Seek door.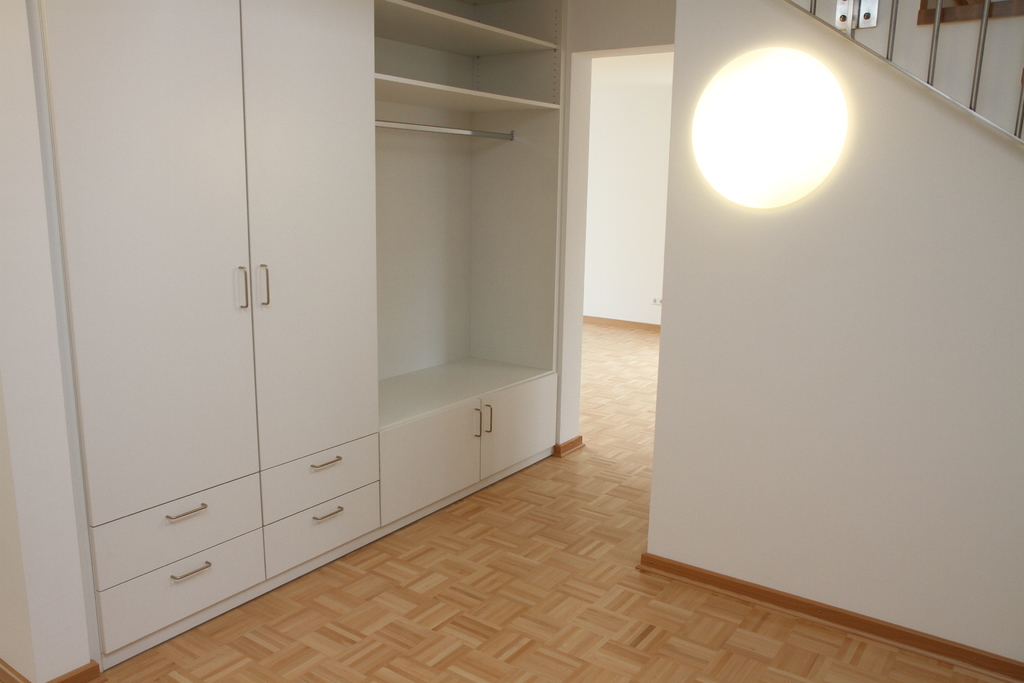
bbox=(53, 0, 262, 530).
